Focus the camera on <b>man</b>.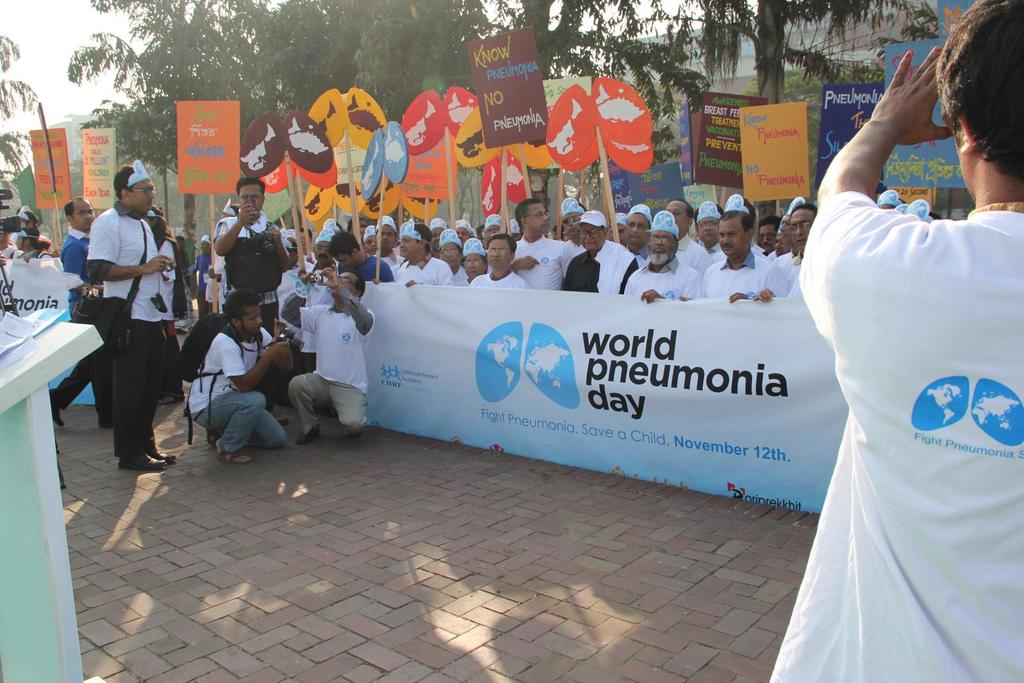
Focus region: 192, 301, 309, 449.
